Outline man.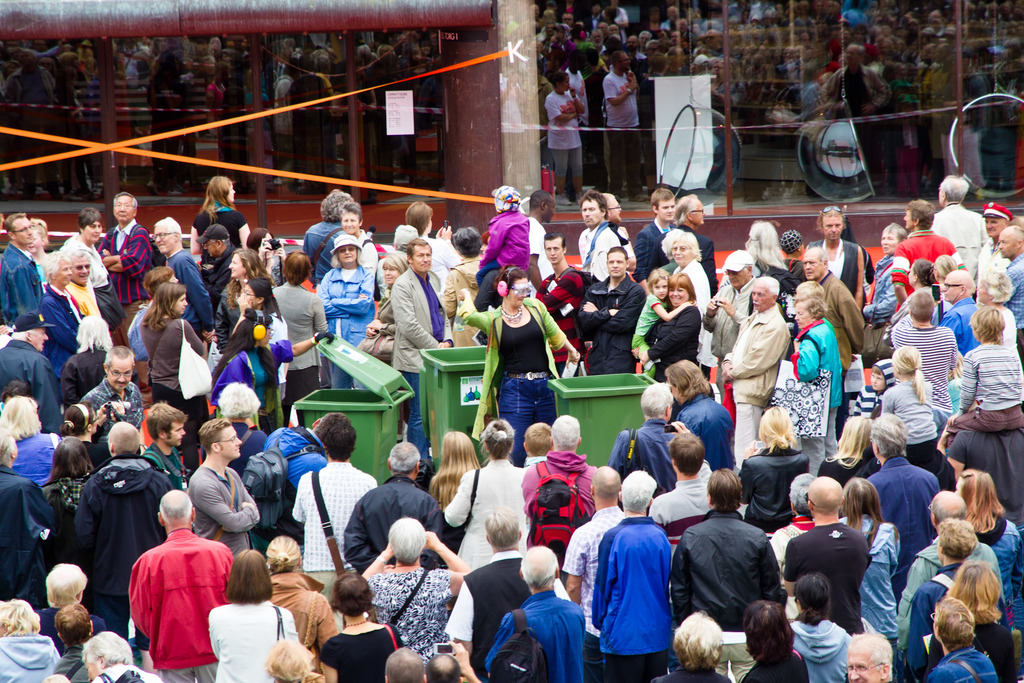
Outline: 64, 247, 98, 321.
